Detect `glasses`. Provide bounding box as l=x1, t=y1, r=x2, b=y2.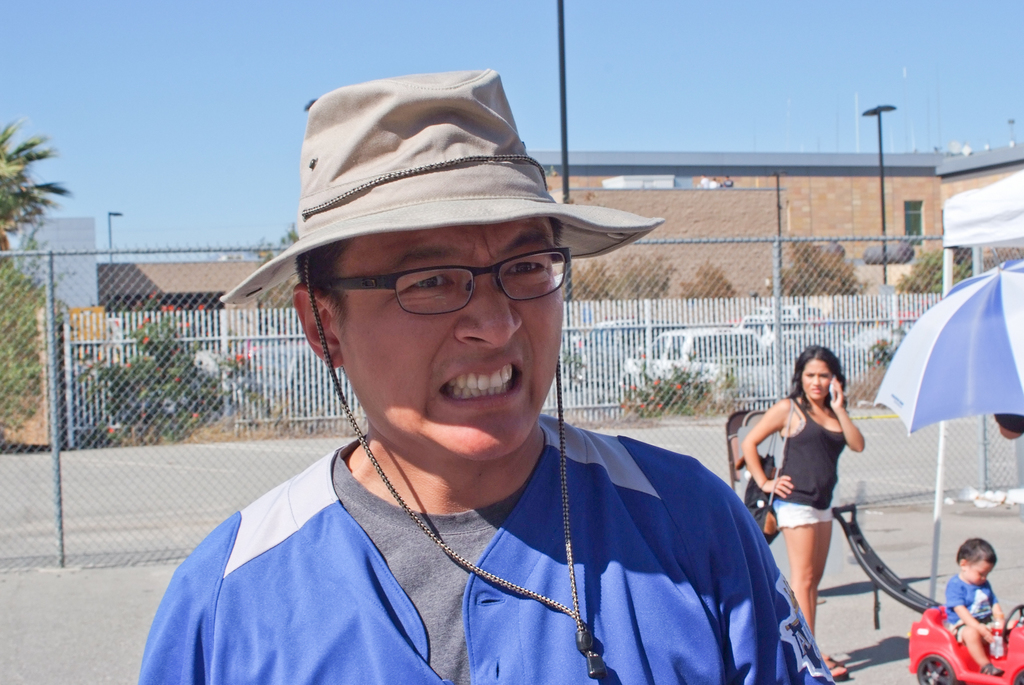
l=309, t=241, r=591, b=331.
